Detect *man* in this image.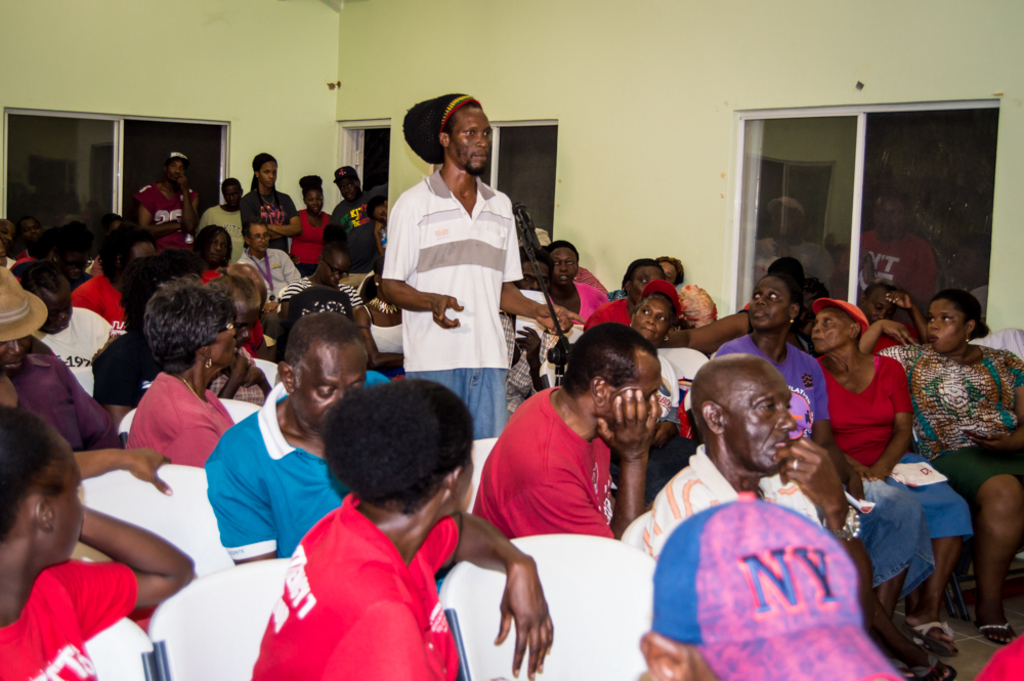
Detection: bbox=(222, 259, 268, 358).
